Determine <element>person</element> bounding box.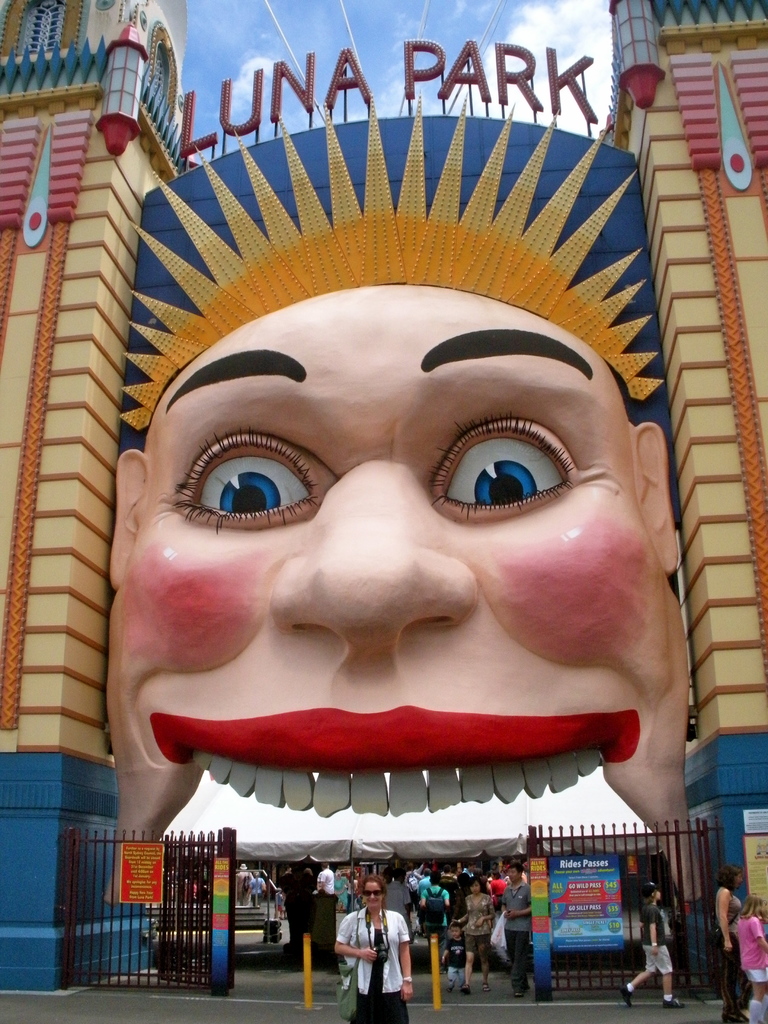
Determined: (x1=613, y1=868, x2=689, y2=1017).
